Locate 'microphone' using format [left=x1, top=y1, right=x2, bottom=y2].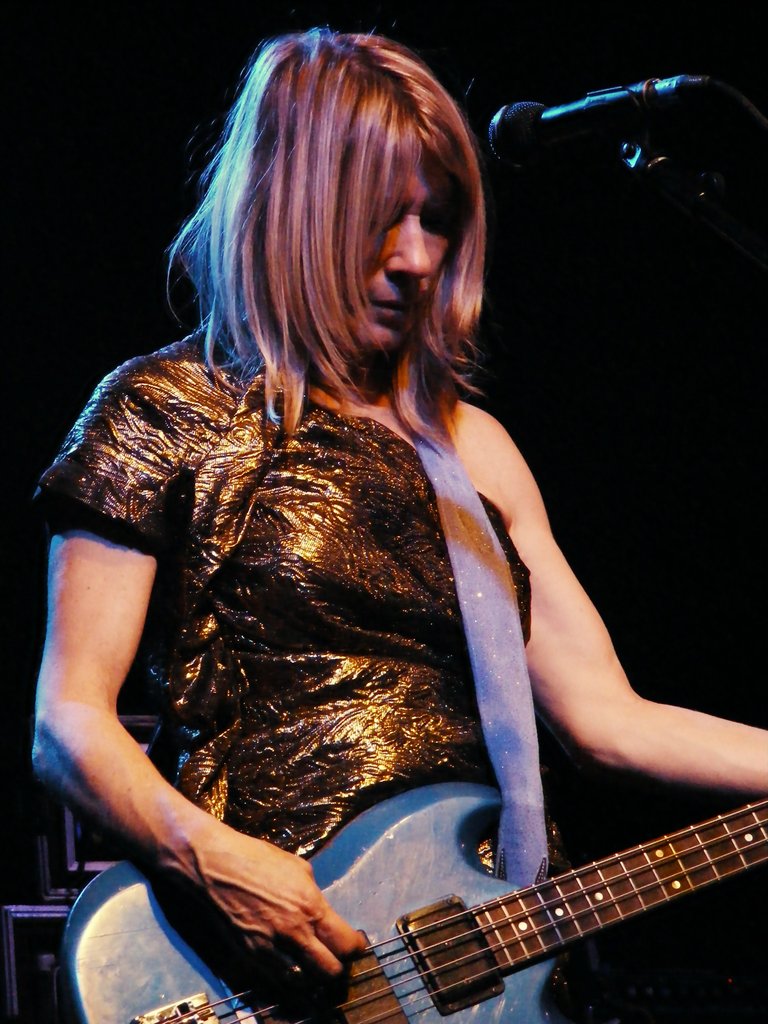
[left=484, top=70, right=710, bottom=169].
